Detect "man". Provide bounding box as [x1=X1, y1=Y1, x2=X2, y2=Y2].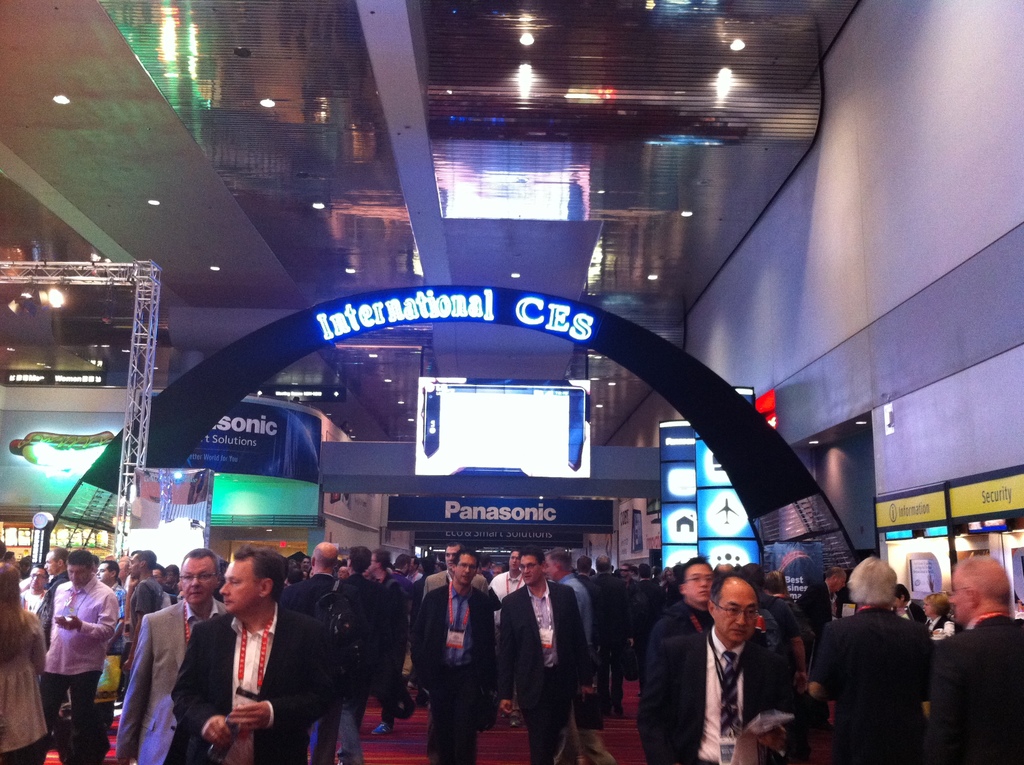
[x1=388, y1=551, x2=414, y2=593].
